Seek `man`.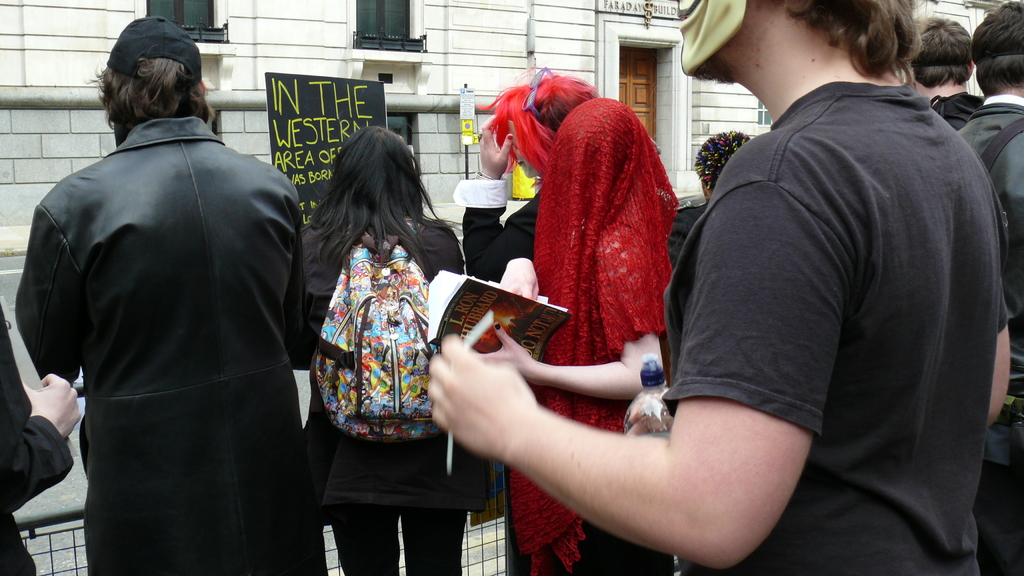
box=[14, 0, 320, 575].
